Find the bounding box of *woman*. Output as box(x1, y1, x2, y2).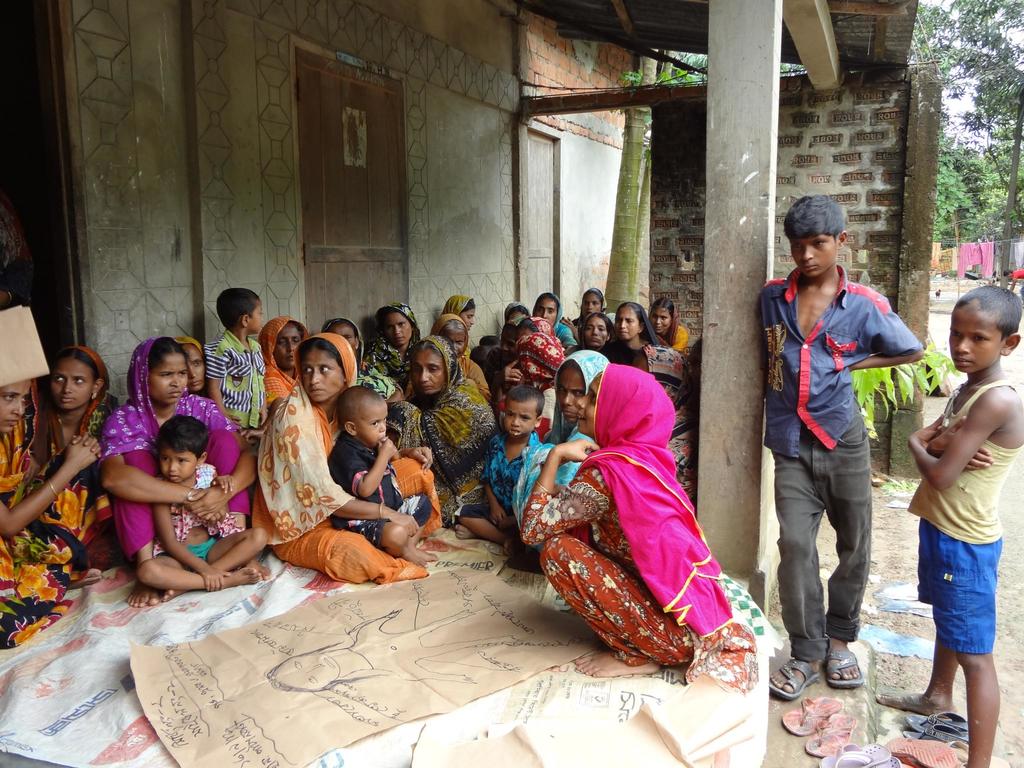
box(493, 302, 531, 335).
